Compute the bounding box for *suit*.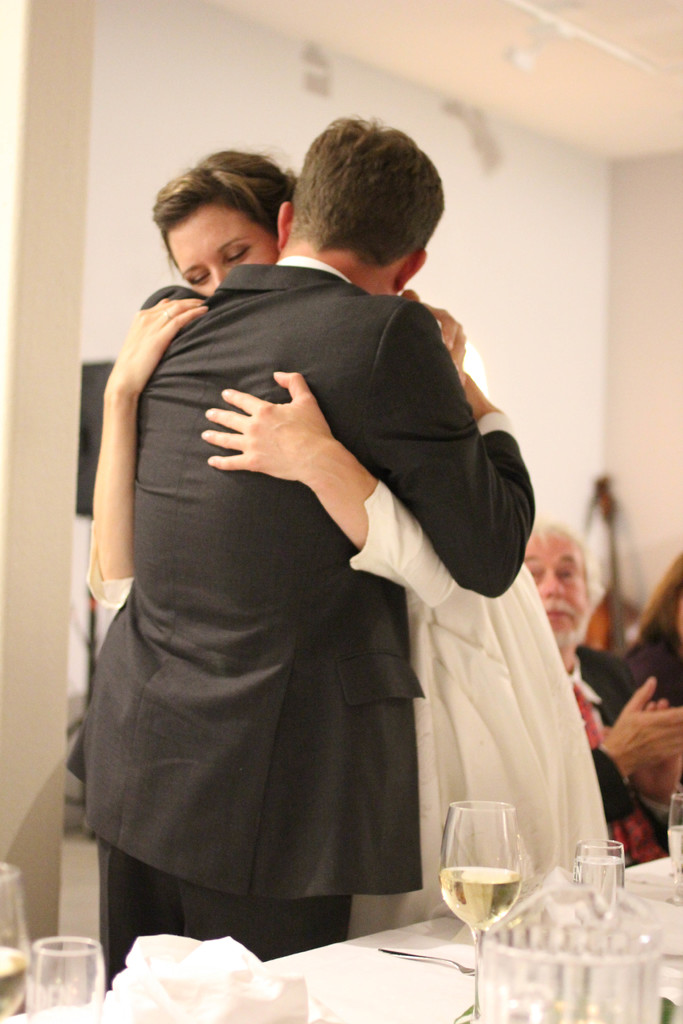
560:644:682:870.
